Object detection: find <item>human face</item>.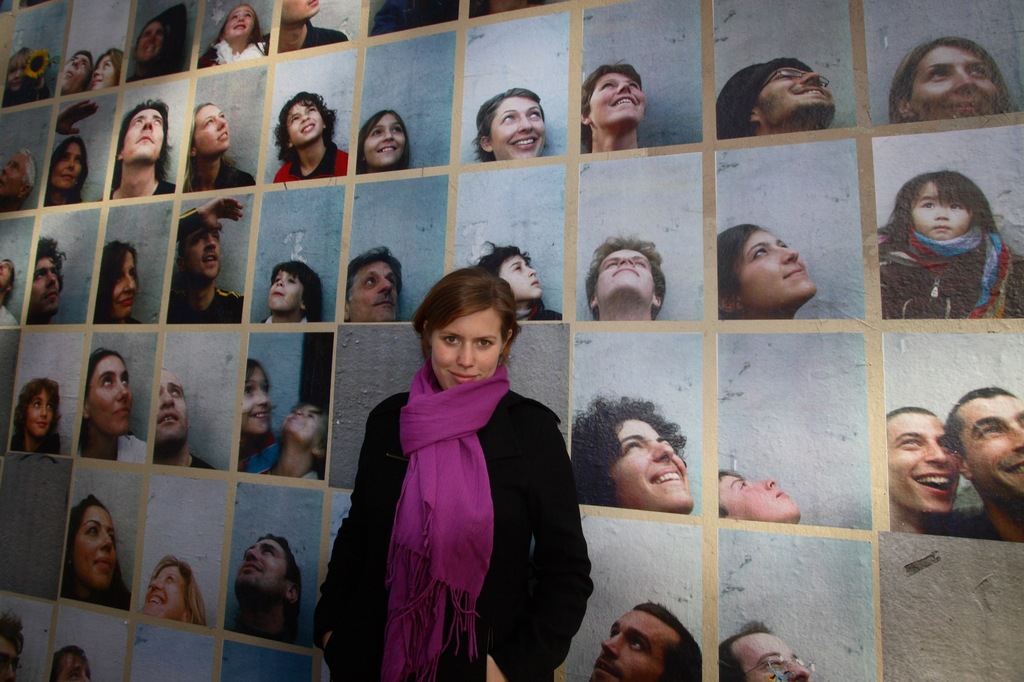
[x1=65, y1=52, x2=87, y2=89].
